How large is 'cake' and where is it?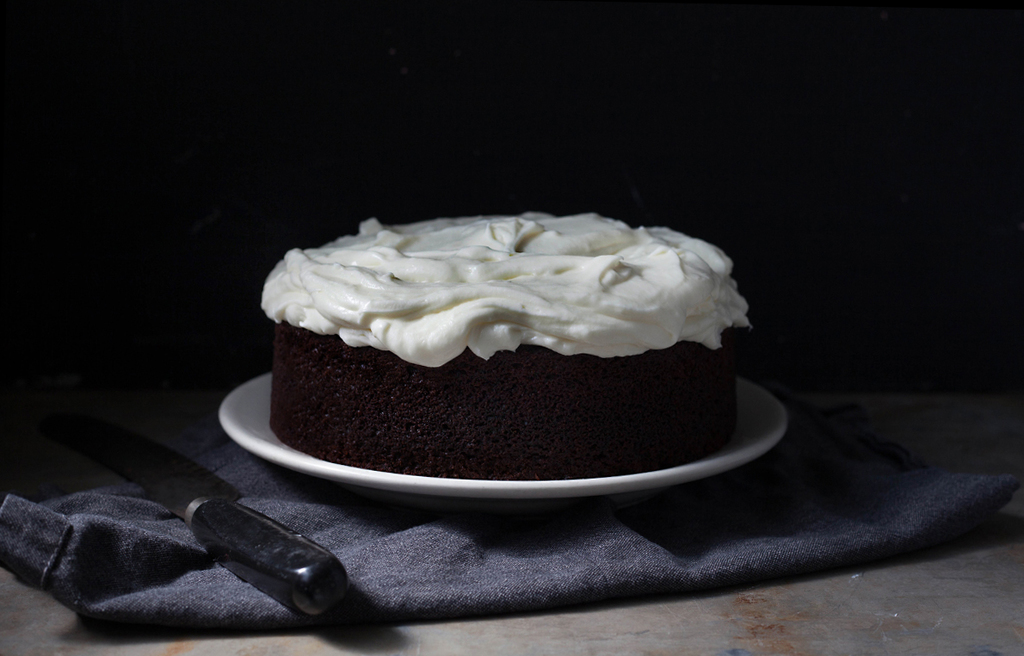
Bounding box: bbox=[260, 211, 751, 472].
